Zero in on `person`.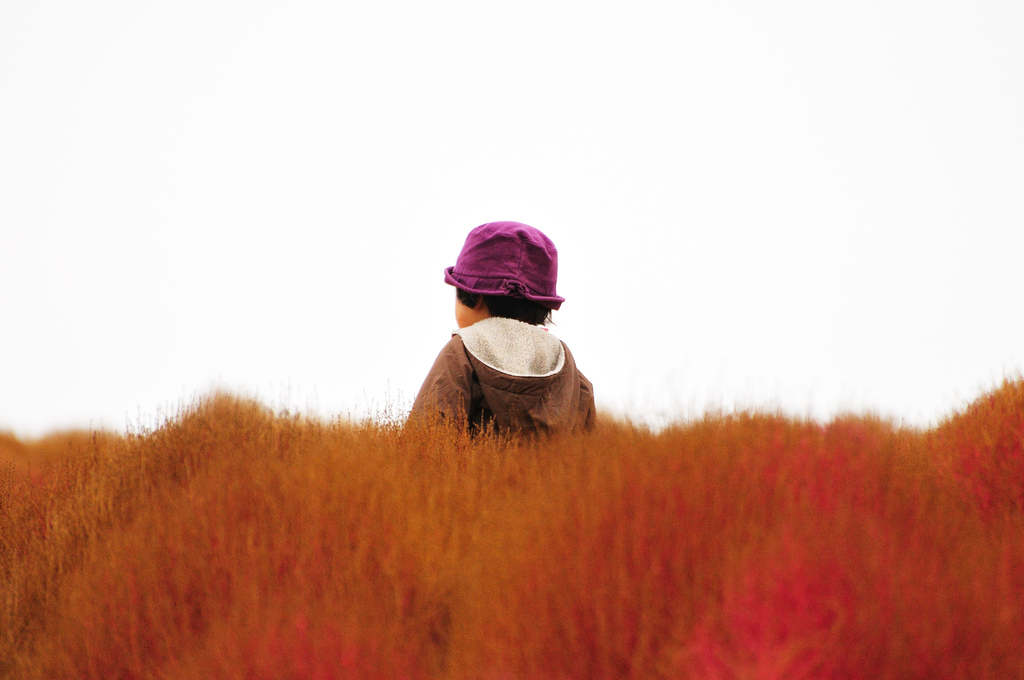
Zeroed in: [396, 216, 609, 450].
